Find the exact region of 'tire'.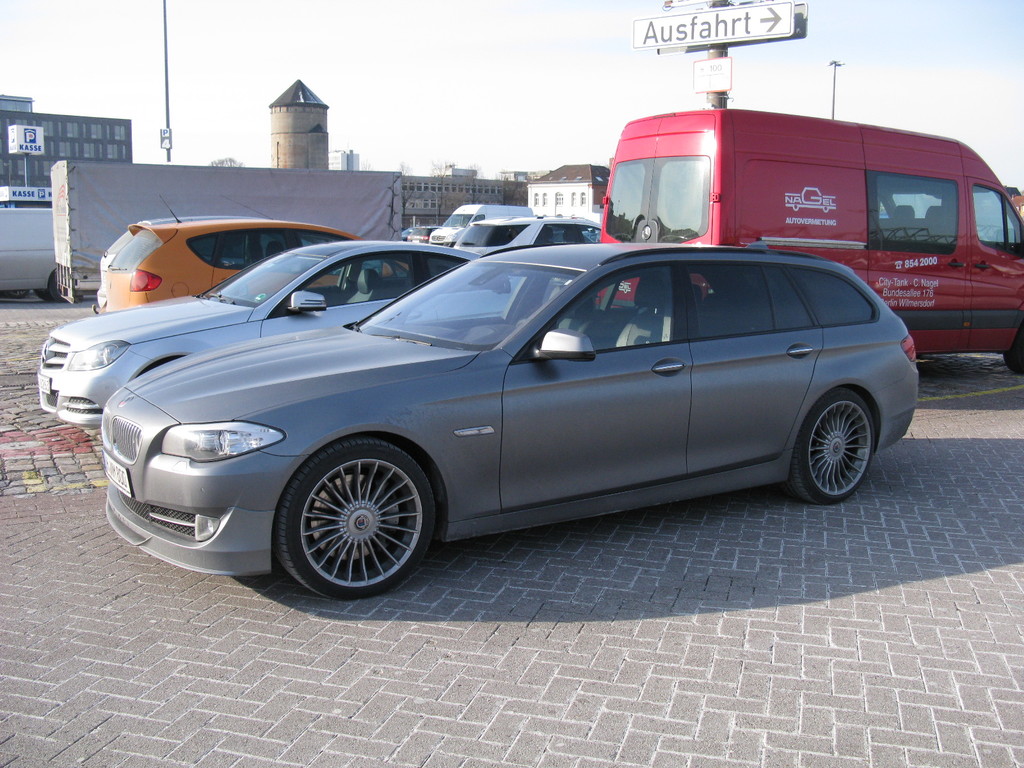
Exact region: bbox=(264, 429, 443, 599).
